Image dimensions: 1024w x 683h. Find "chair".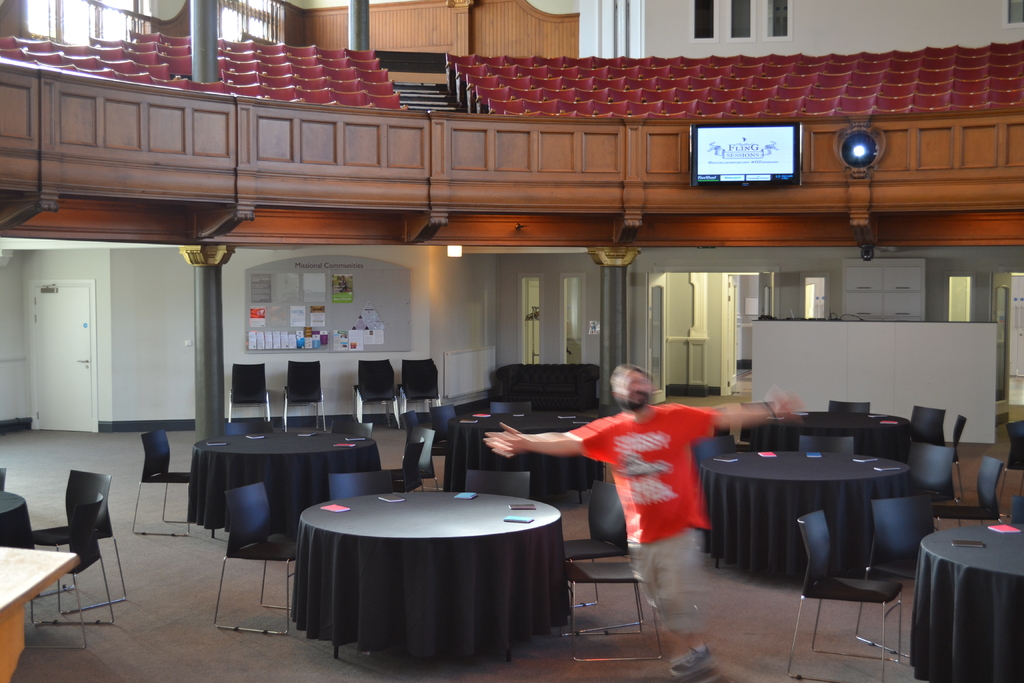
455:470:532:504.
